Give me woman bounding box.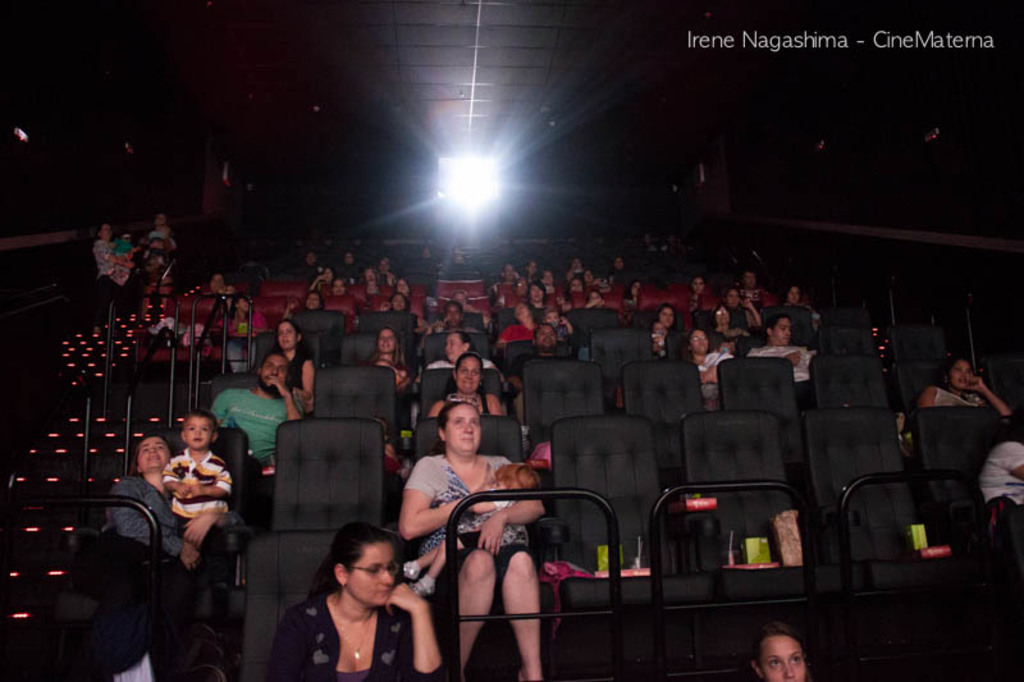
l=308, t=262, r=333, b=292.
